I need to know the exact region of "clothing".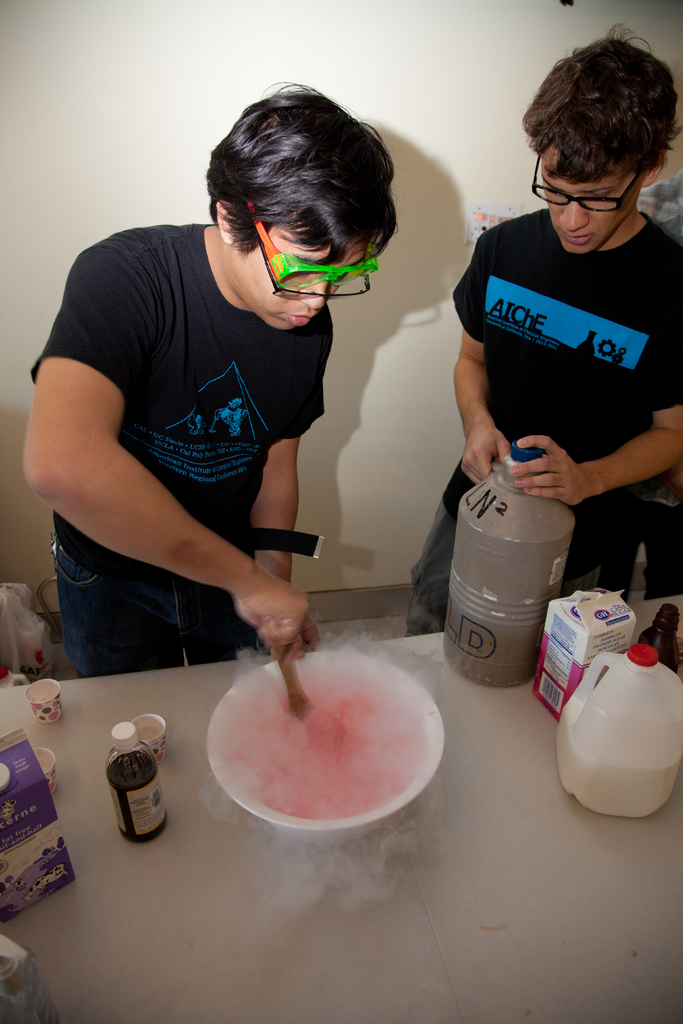
Region: [451, 156, 670, 559].
